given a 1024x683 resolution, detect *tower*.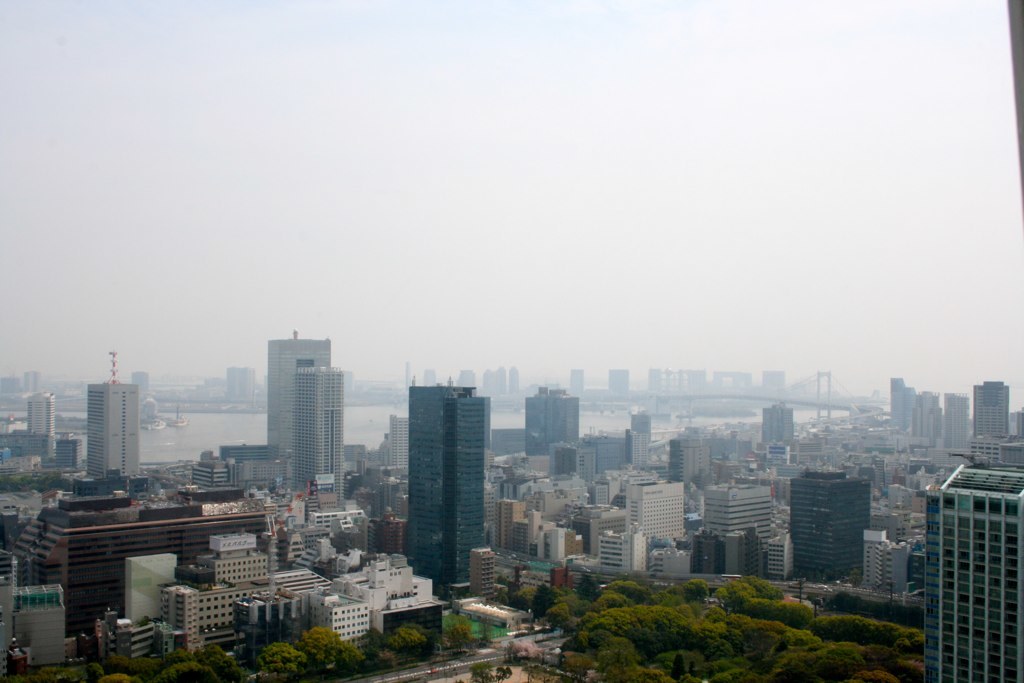
<box>608,368,626,395</box>.
